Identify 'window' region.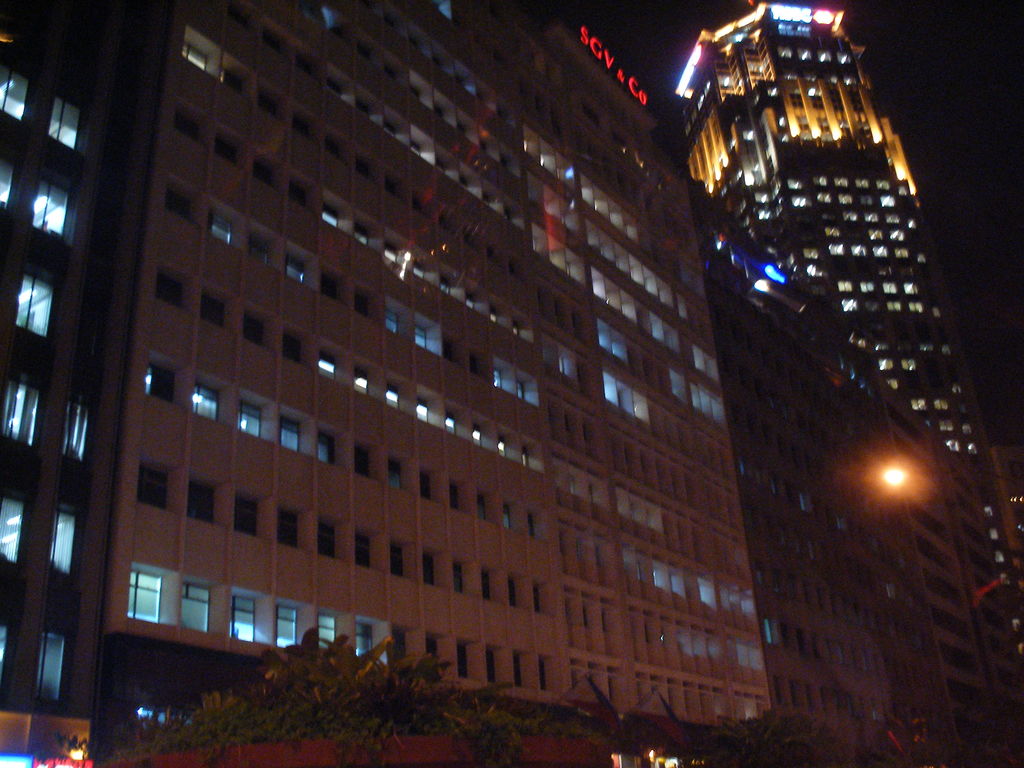
Region: box=[424, 552, 435, 586].
